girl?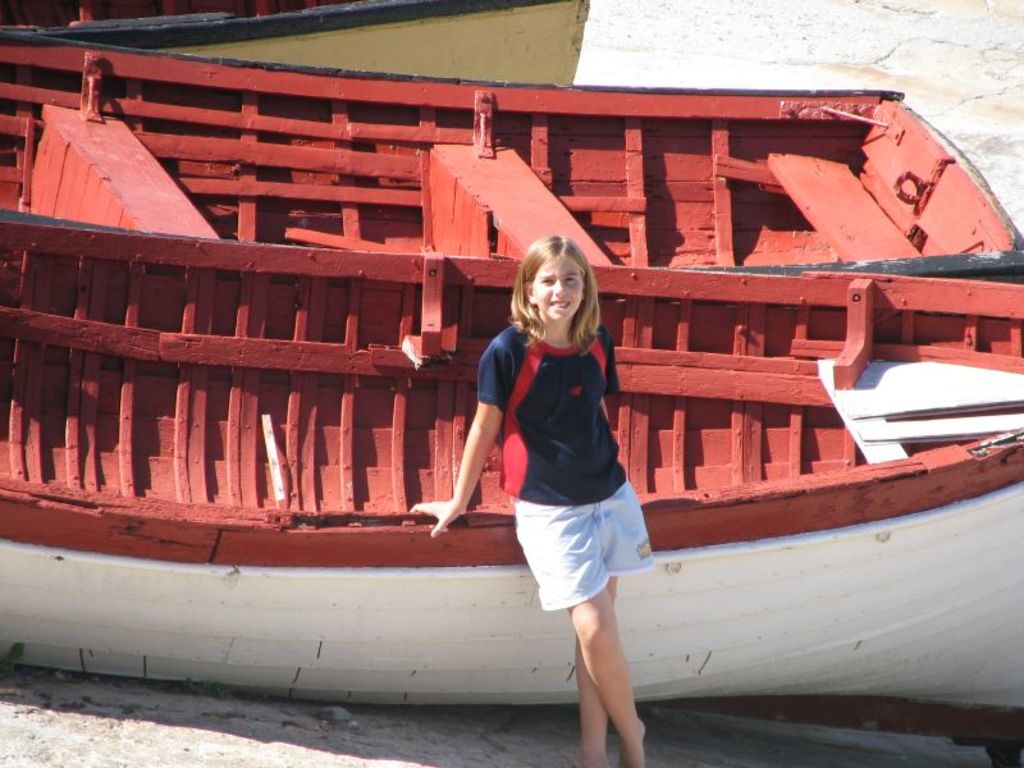
(x1=408, y1=232, x2=648, y2=767)
